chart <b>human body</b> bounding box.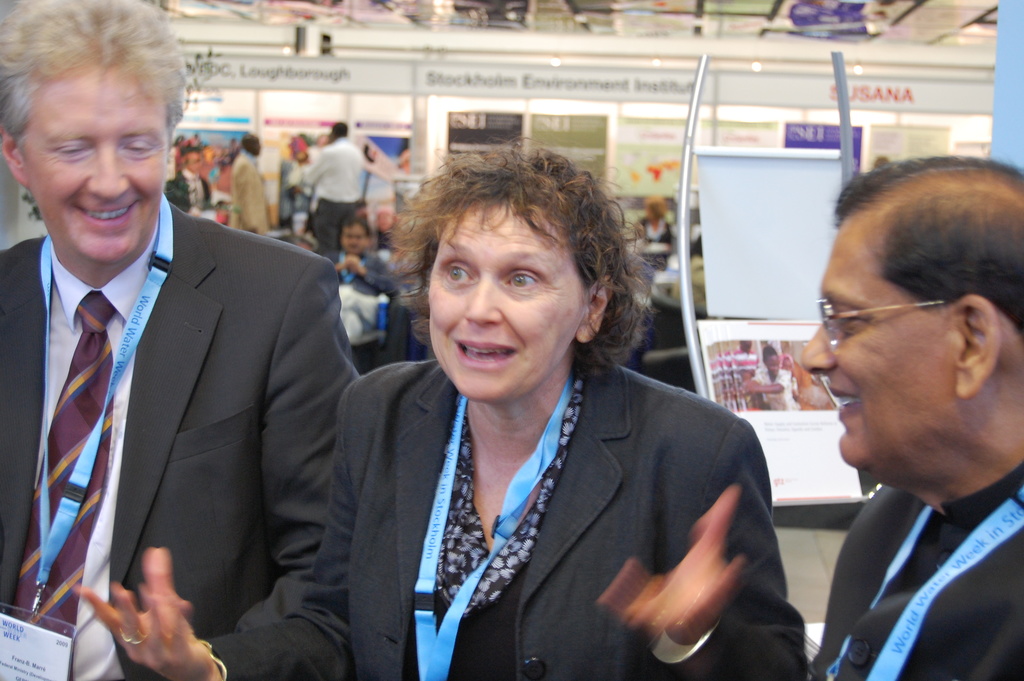
Charted: 0:188:361:680.
